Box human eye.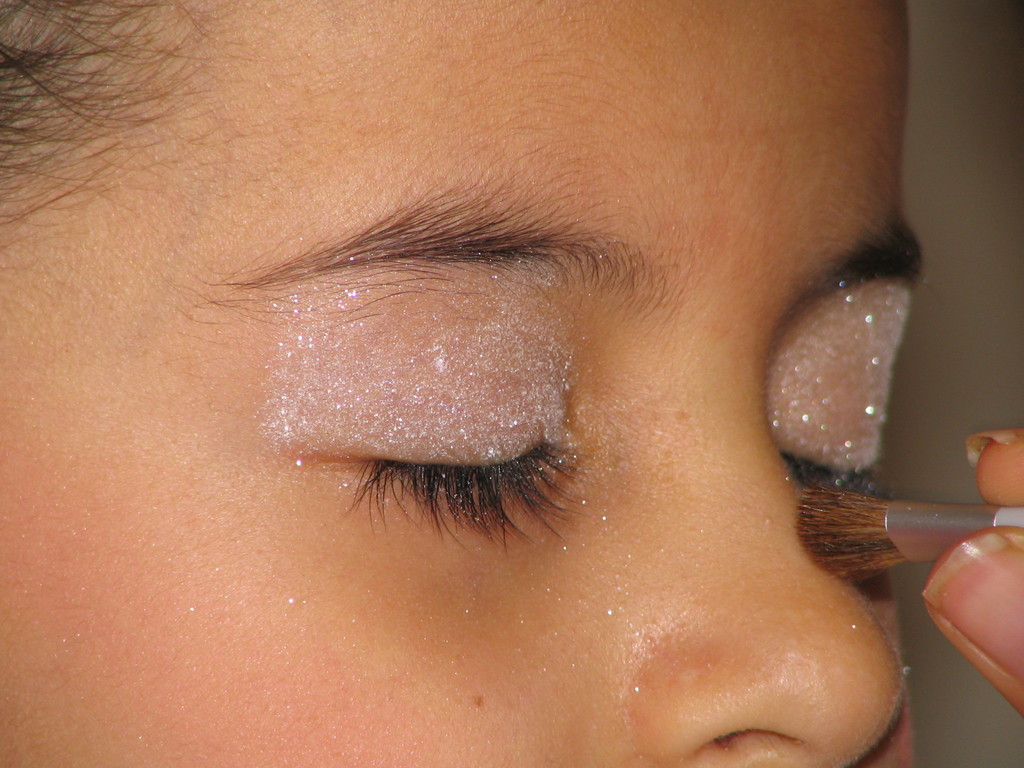
box(778, 315, 899, 512).
